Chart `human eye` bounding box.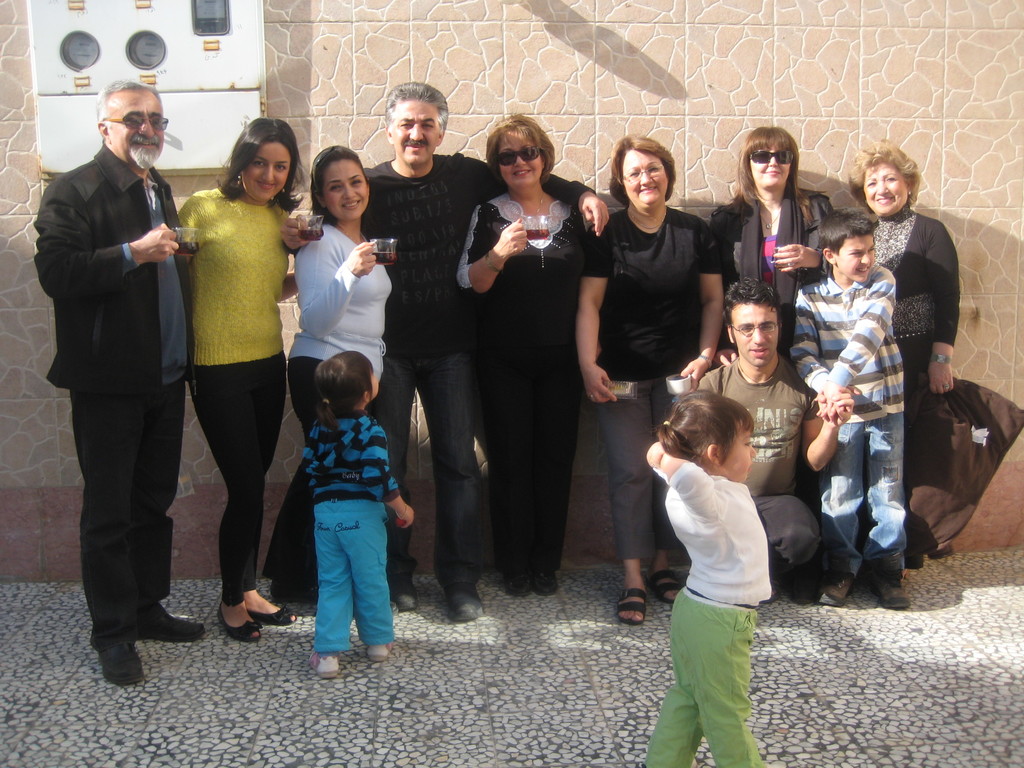
Charted: 419, 121, 433, 129.
